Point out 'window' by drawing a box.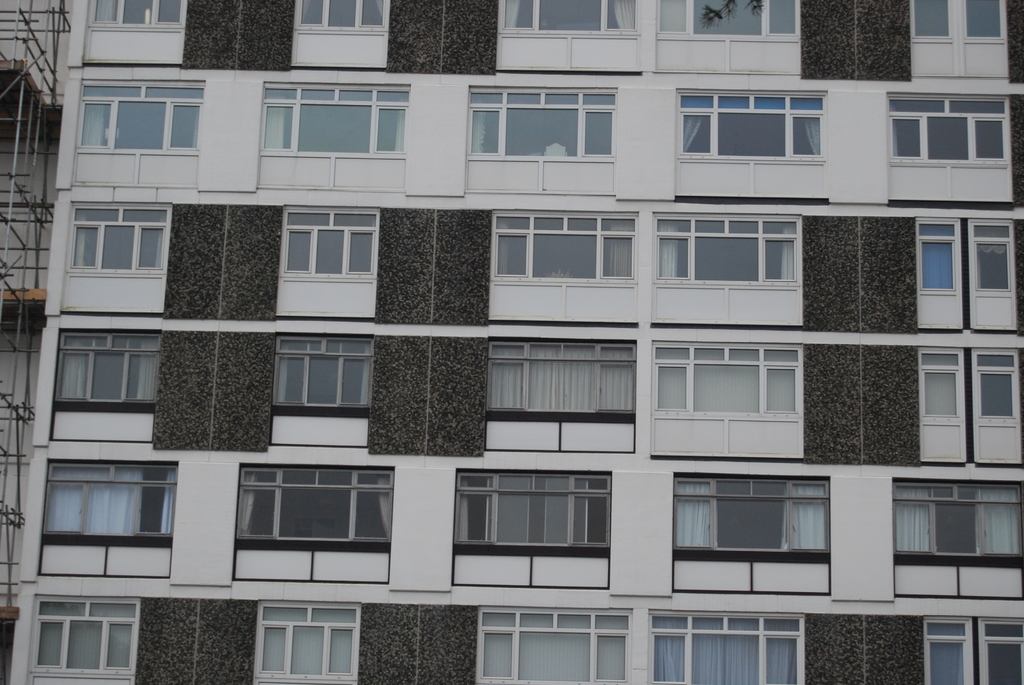
bbox=(65, 202, 174, 276).
